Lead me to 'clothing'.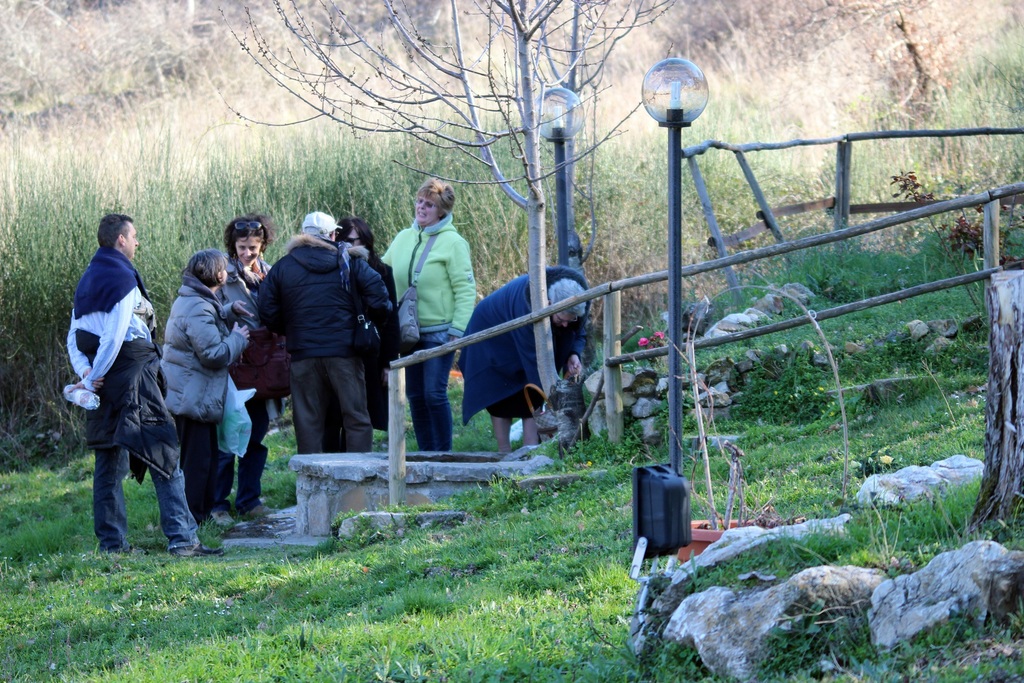
Lead to 217:250:278:515.
